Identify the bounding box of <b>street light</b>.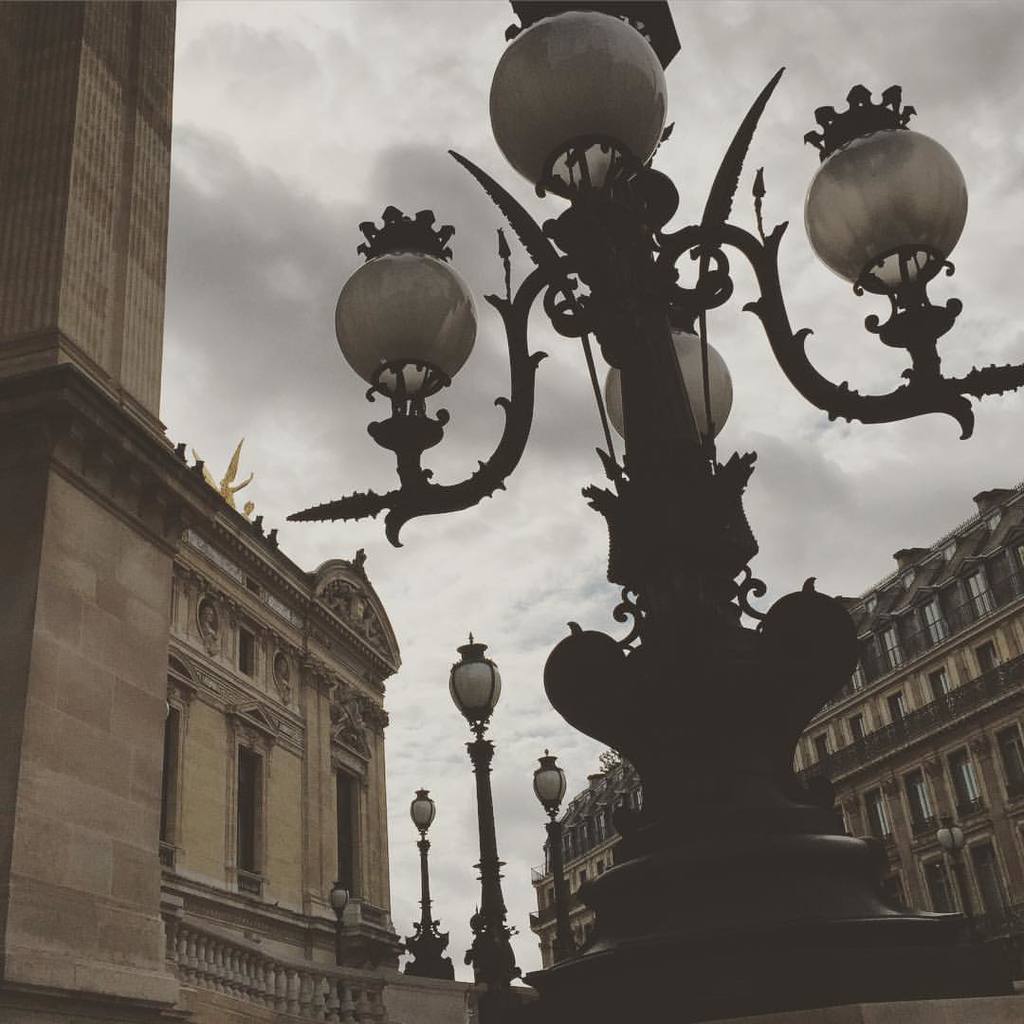
<region>941, 810, 998, 943</region>.
